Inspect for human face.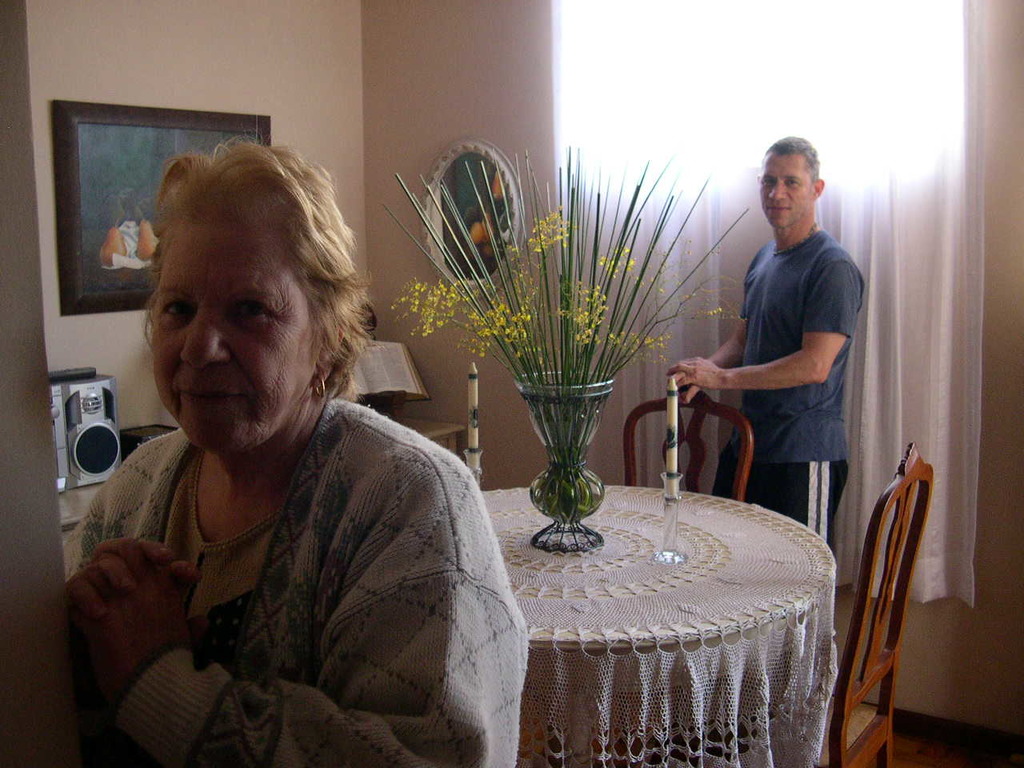
Inspection: Rect(149, 218, 307, 446).
